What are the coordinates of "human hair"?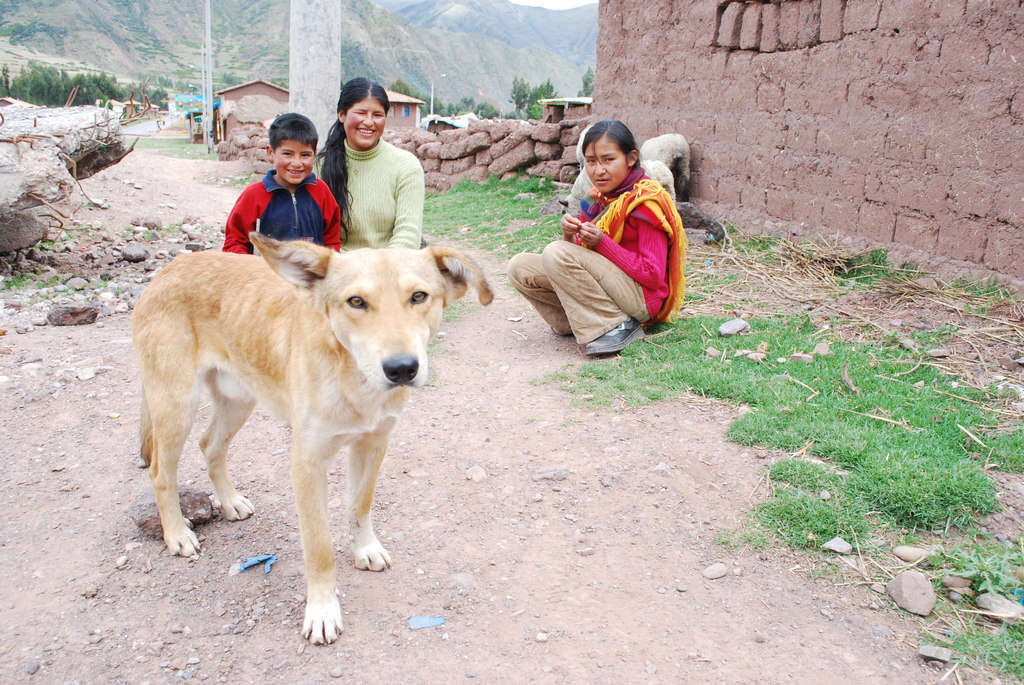
locate(268, 111, 316, 156).
